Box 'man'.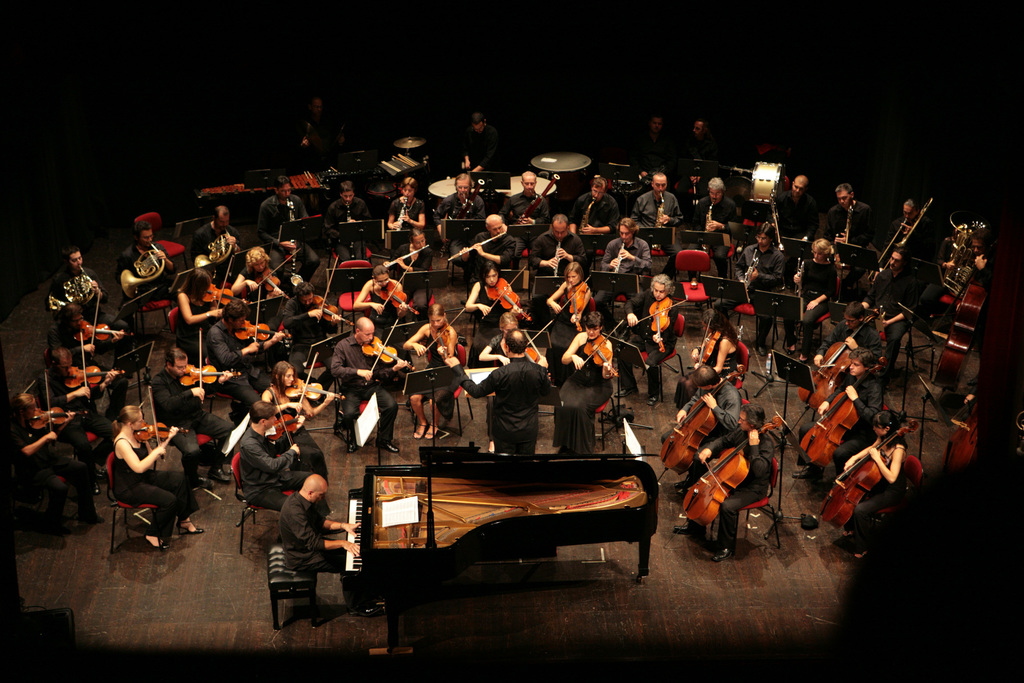
298,94,350,169.
